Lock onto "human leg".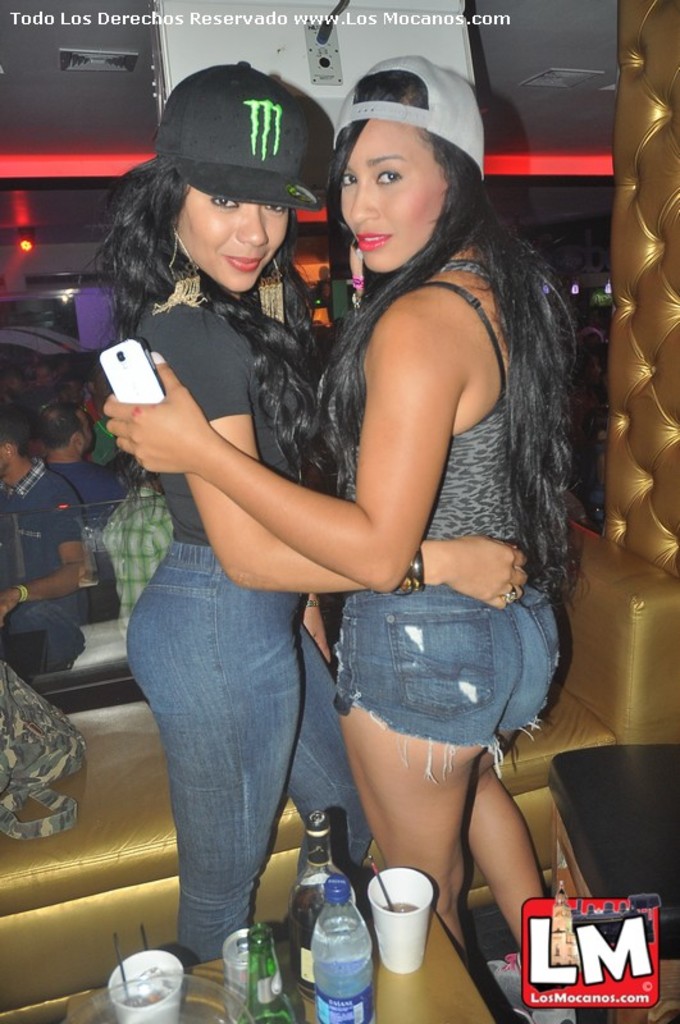
Locked: <region>0, 603, 81, 672</region>.
